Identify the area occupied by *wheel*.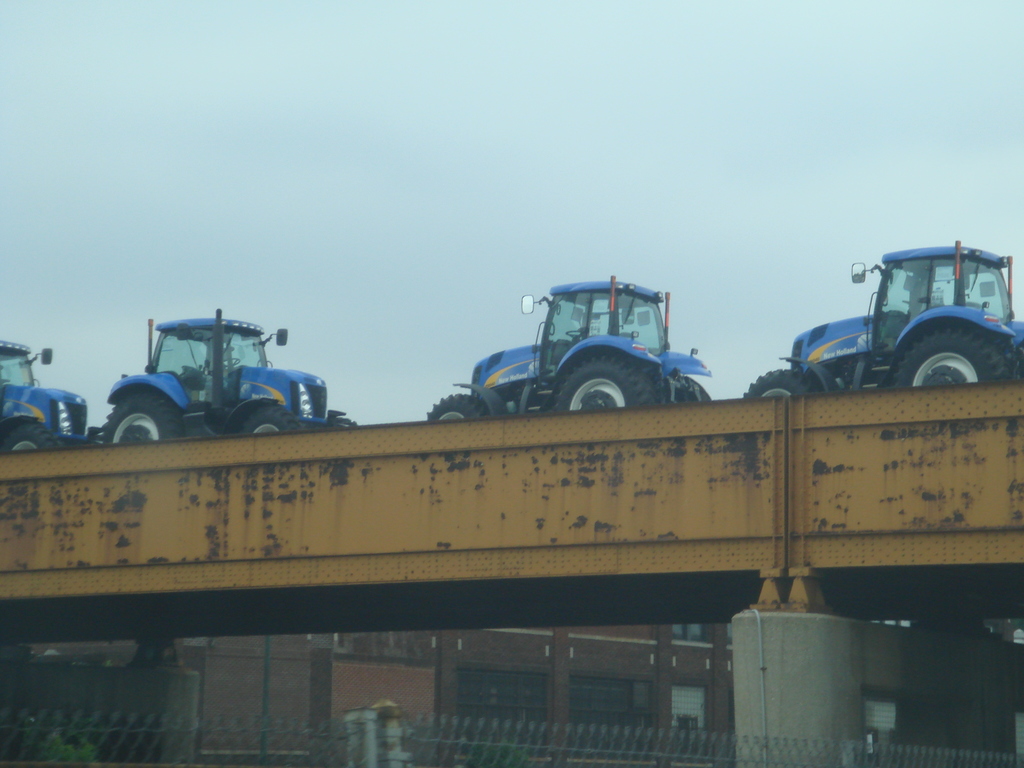
Area: x1=104, y1=393, x2=181, y2=444.
